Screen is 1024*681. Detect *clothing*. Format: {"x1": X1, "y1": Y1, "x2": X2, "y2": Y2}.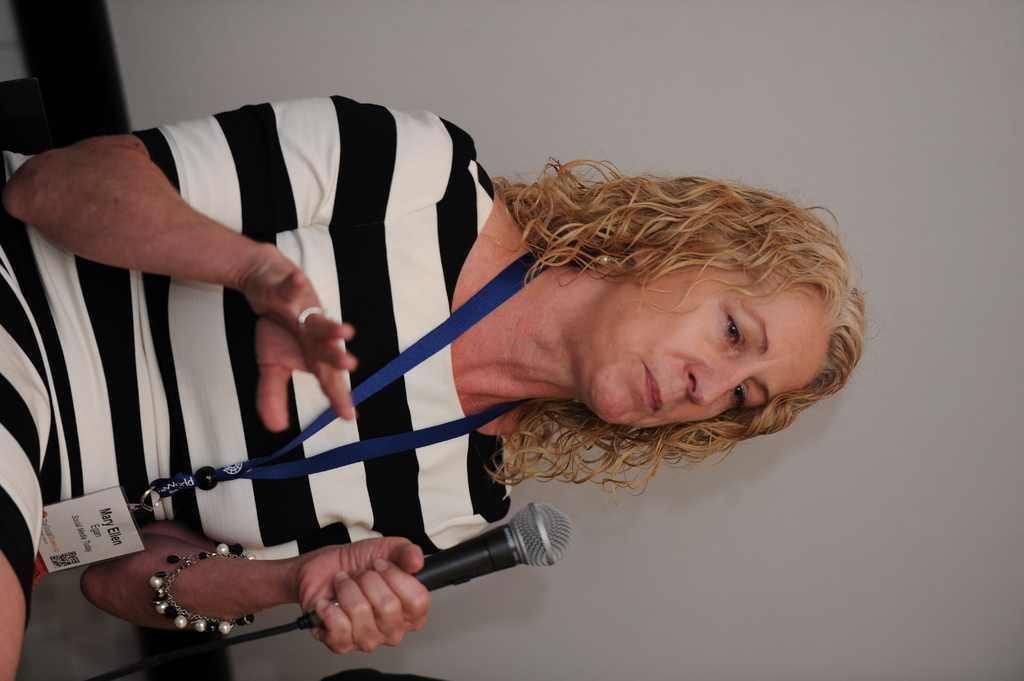
{"x1": 26, "y1": 106, "x2": 444, "y2": 576}.
